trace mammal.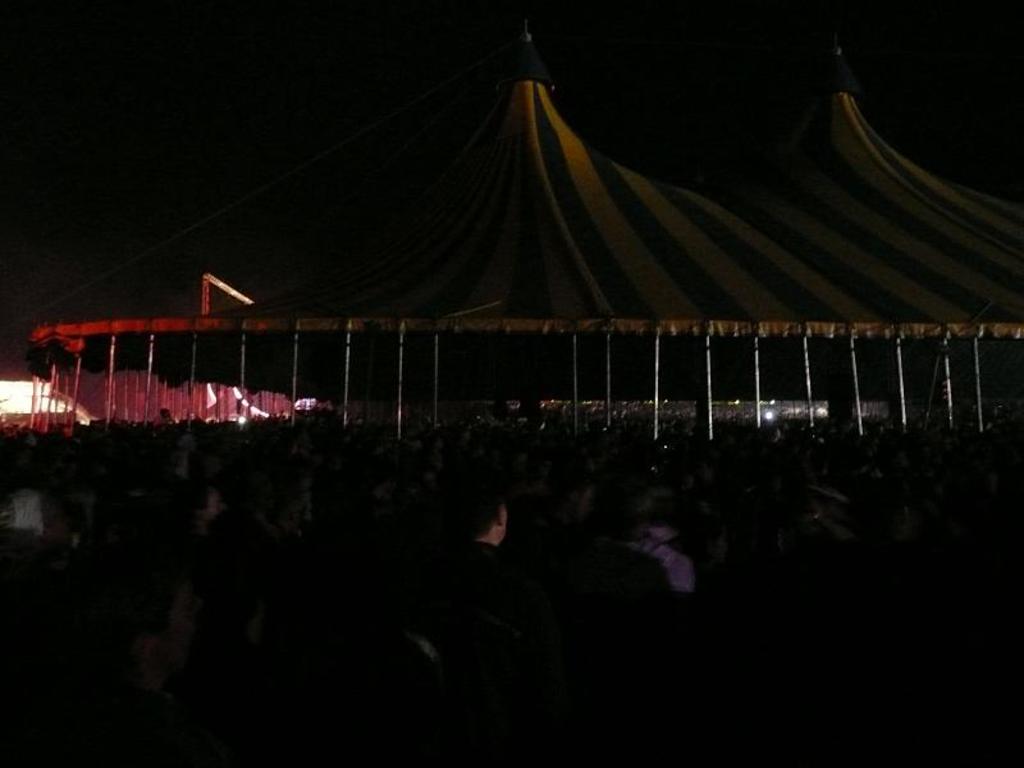
Traced to pyautogui.locateOnScreen(440, 479, 524, 654).
